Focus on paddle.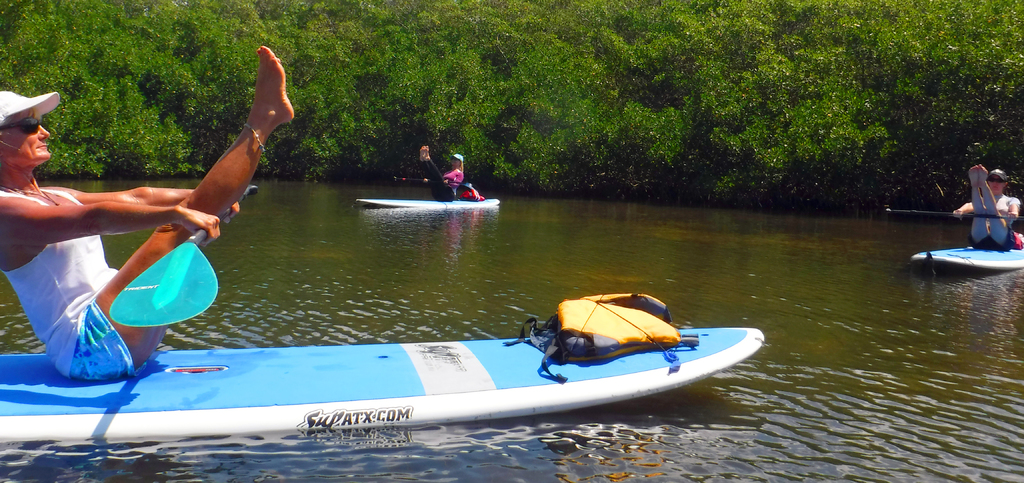
Focused at box=[390, 174, 474, 184].
